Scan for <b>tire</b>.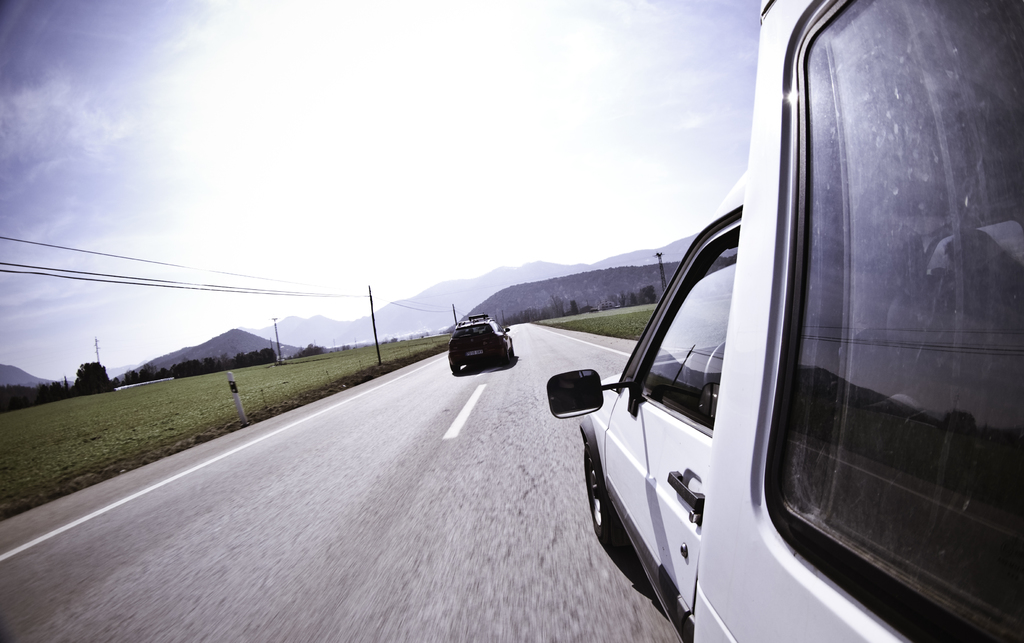
Scan result: detection(586, 441, 617, 539).
